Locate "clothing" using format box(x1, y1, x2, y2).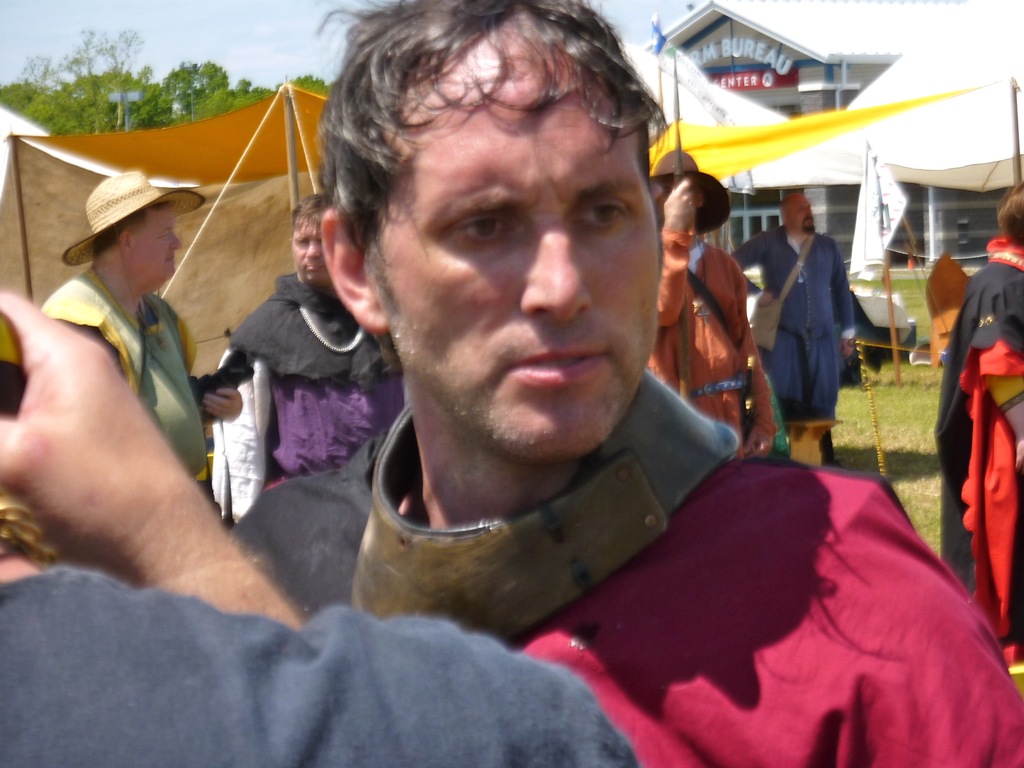
box(939, 207, 1023, 594).
